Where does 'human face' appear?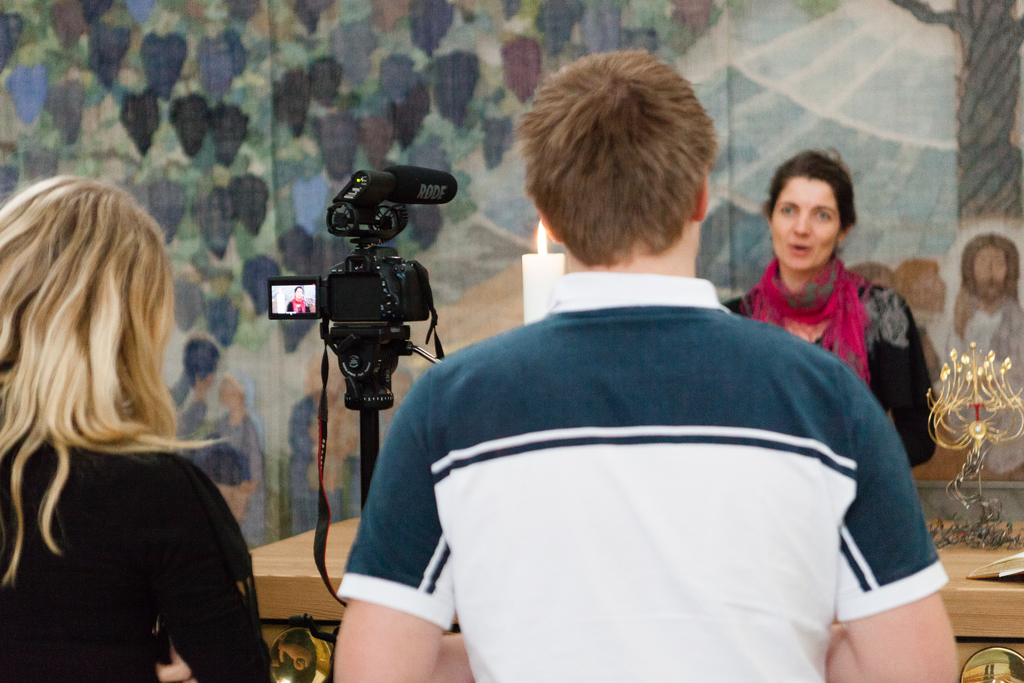
Appears at bbox=(125, 95, 157, 138).
